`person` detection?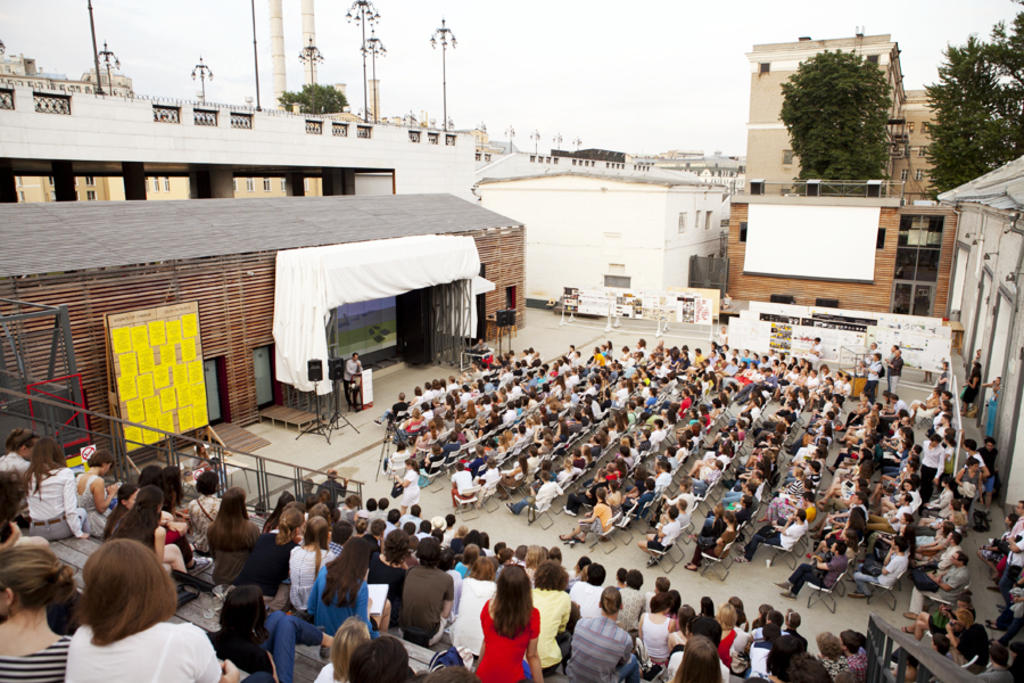
<region>471, 566, 532, 678</region>
